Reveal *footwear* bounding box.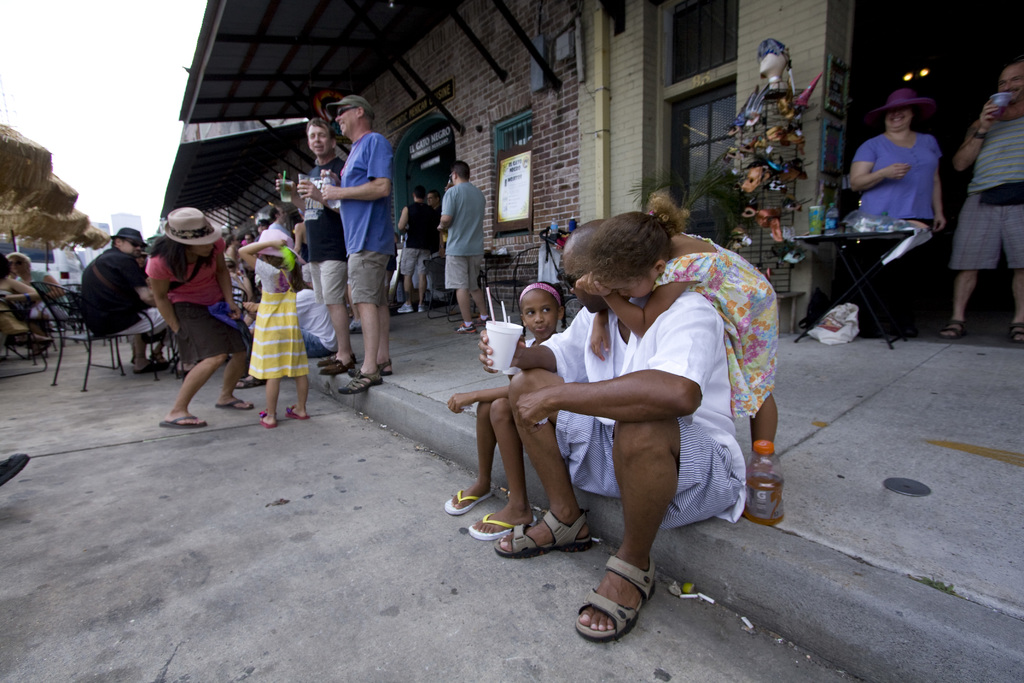
Revealed: (x1=412, y1=305, x2=427, y2=315).
